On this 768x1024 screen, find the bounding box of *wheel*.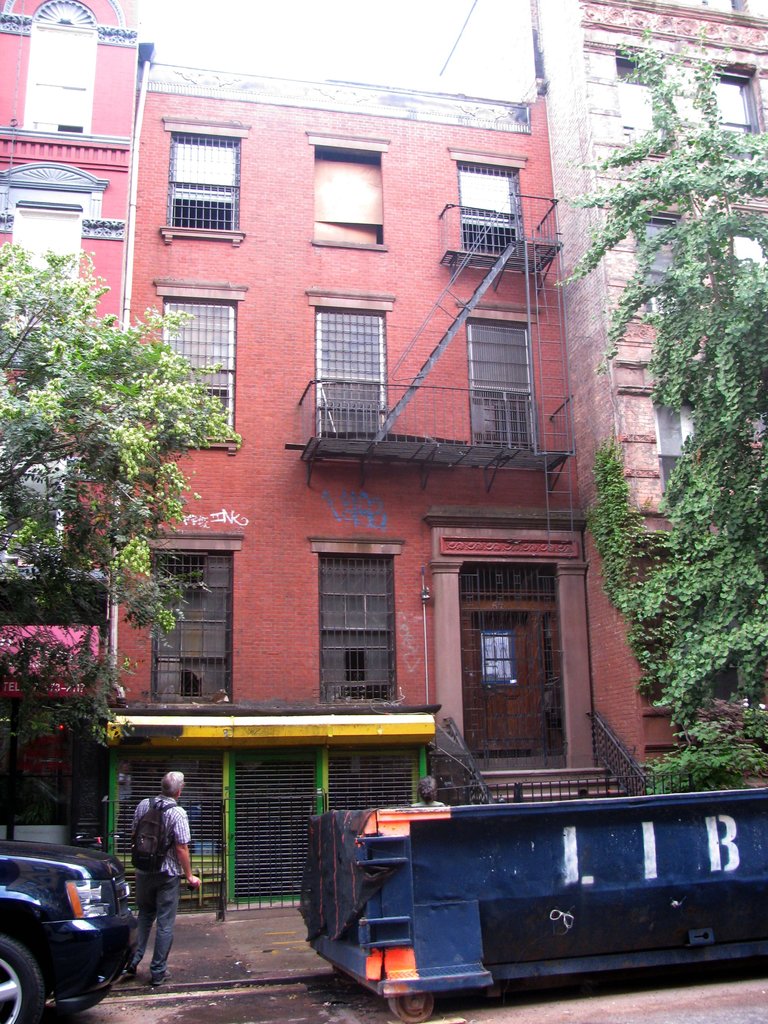
Bounding box: left=389, top=993, right=435, bottom=1023.
